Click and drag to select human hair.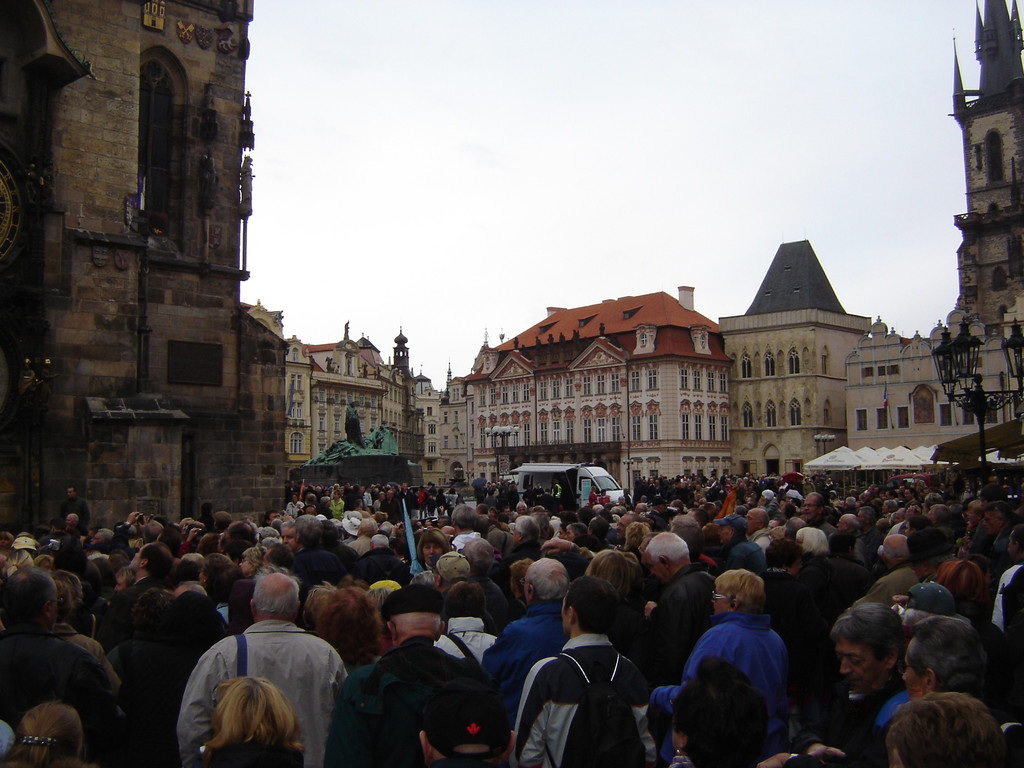
Selection: x1=458 y1=741 x2=488 y2=757.
